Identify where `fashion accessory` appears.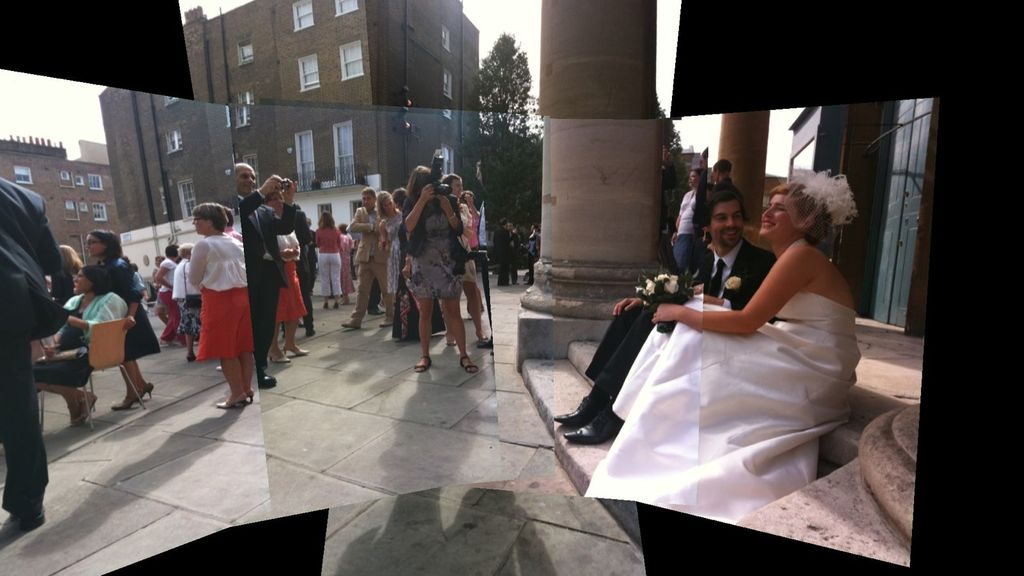
Appears at 710:259:726:298.
